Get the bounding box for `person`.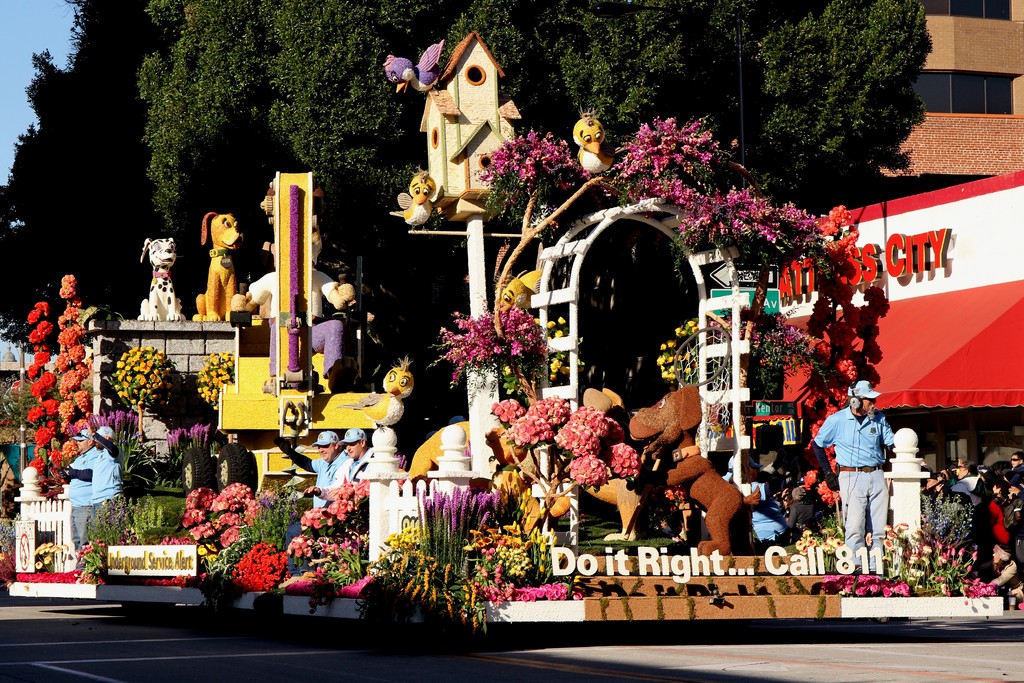
bbox=(63, 425, 122, 546).
